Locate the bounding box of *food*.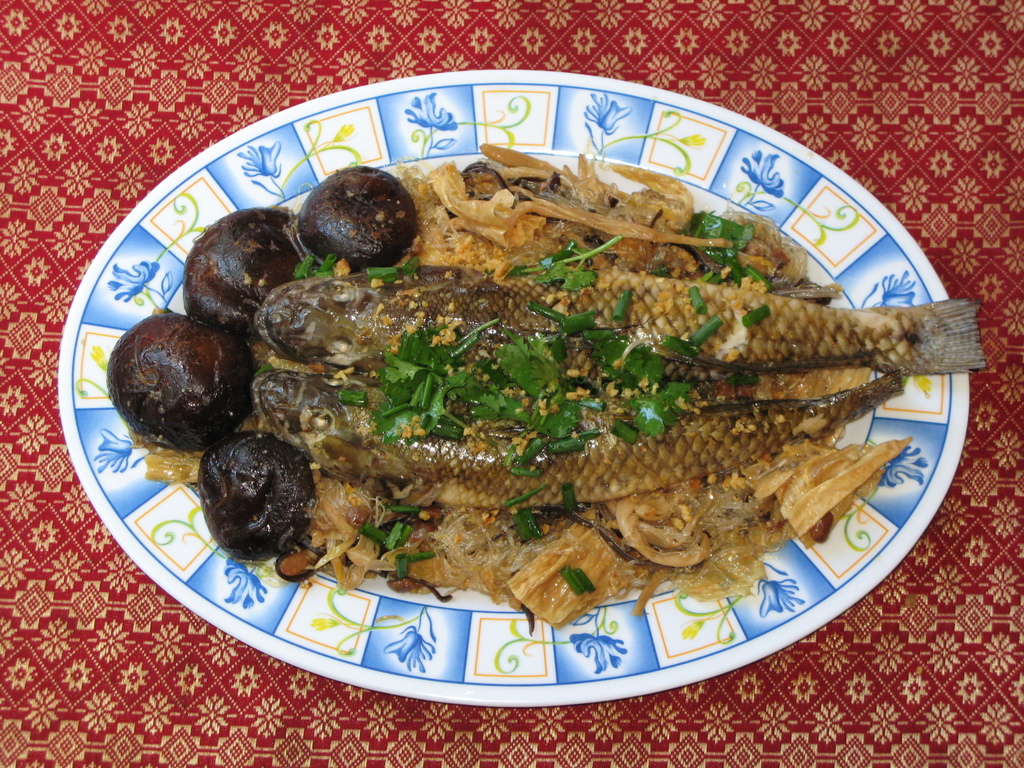
Bounding box: Rect(253, 365, 907, 512).
